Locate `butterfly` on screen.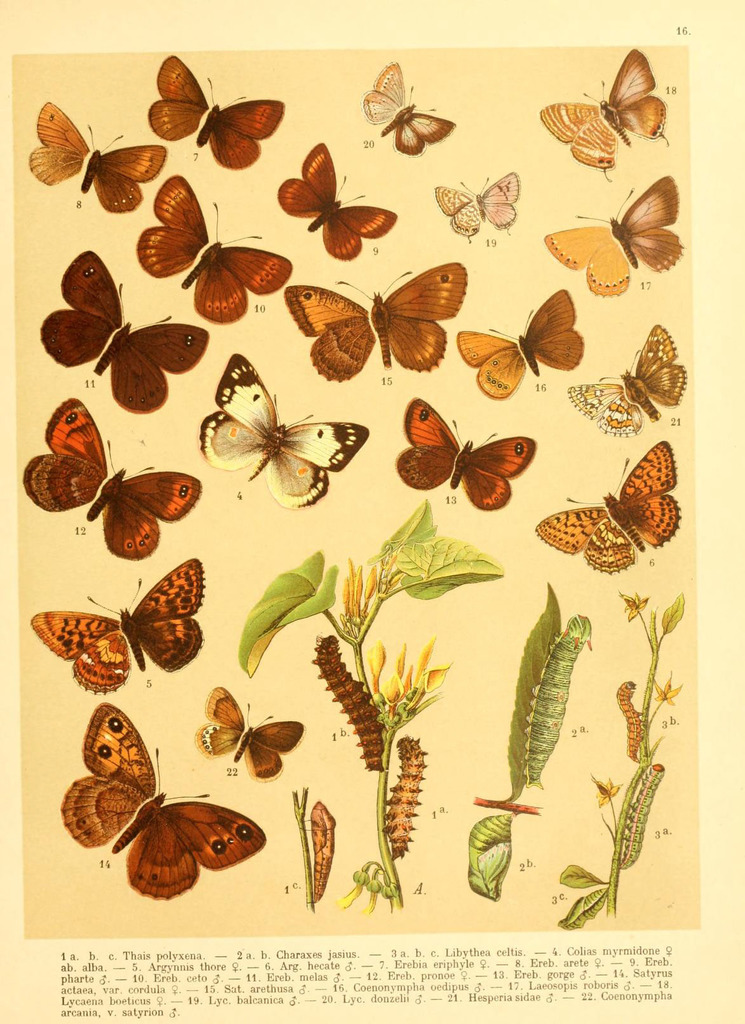
On screen at 397, 400, 533, 509.
